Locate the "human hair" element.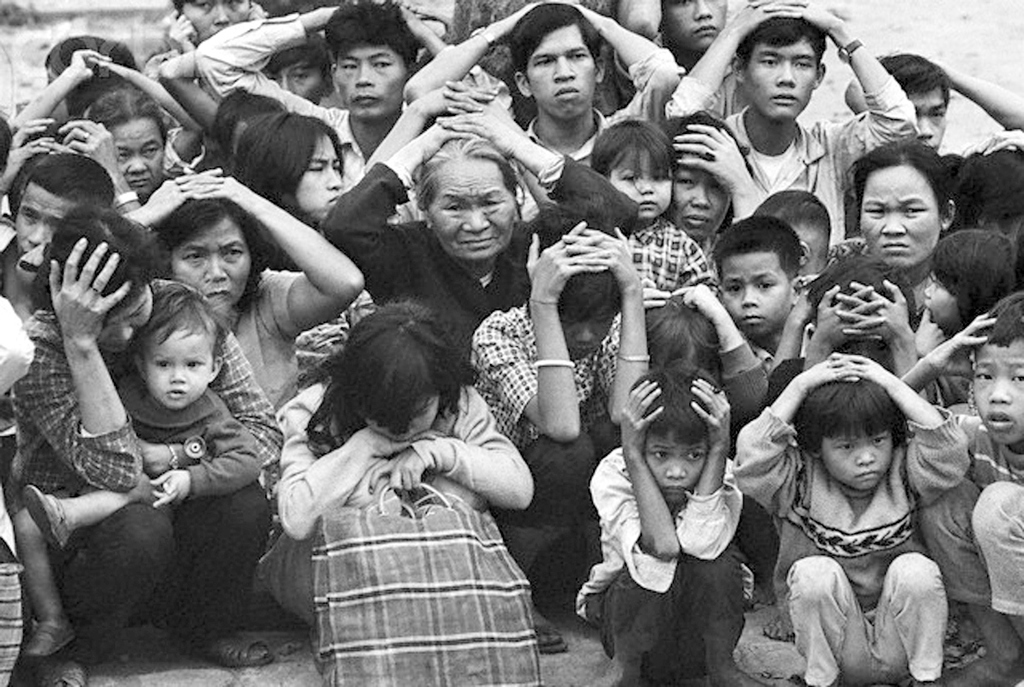
Element bbox: <box>411,139,530,256</box>.
